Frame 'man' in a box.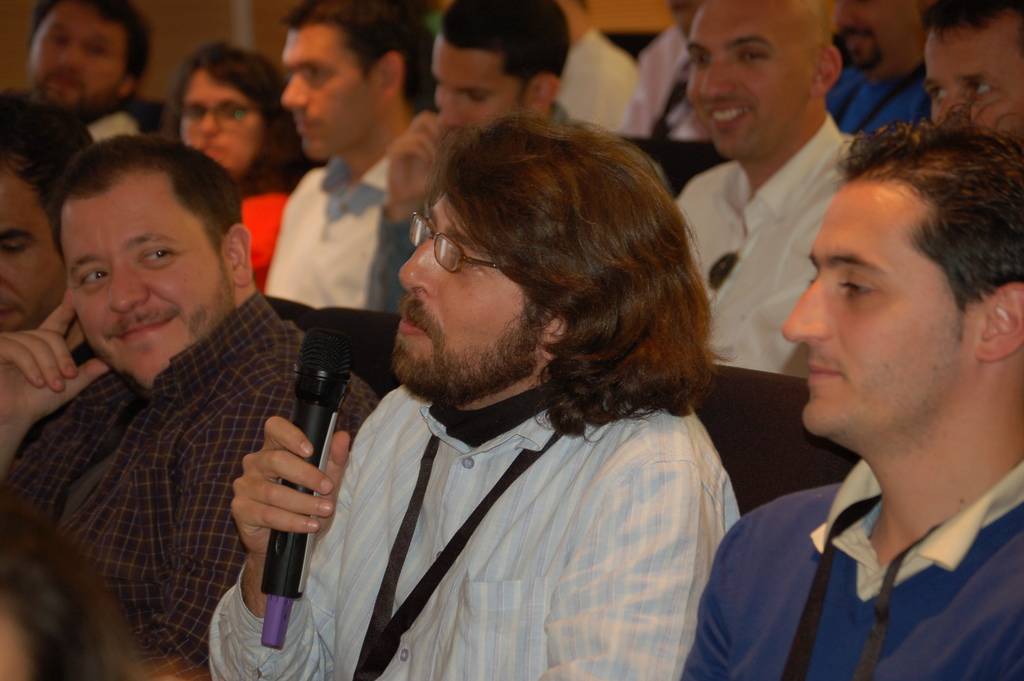
(left=925, top=0, right=1023, bottom=142).
